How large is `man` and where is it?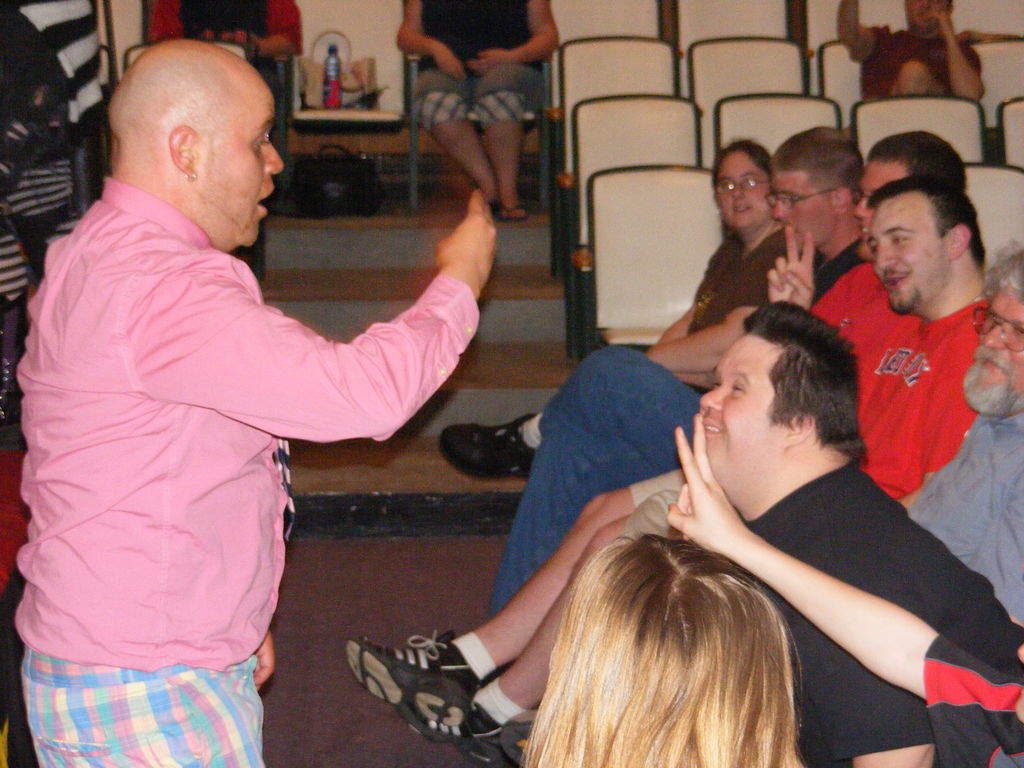
Bounding box: rect(863, 0, 983, 109).
